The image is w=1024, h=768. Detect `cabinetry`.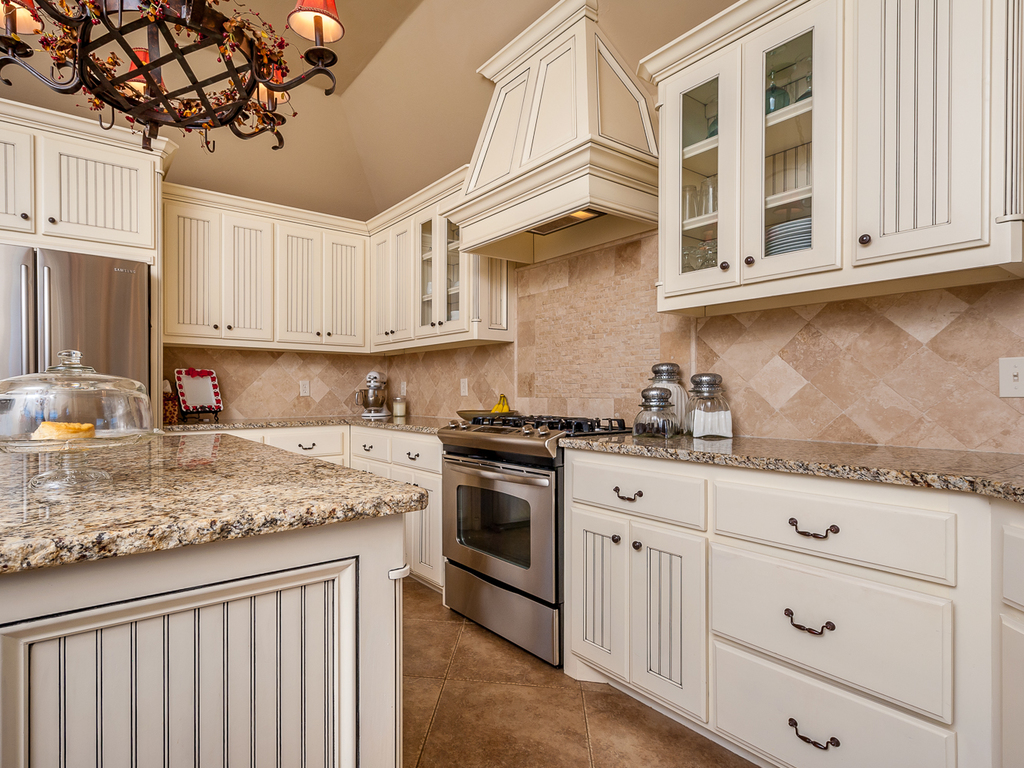
Detection: 429, 0, 664, 289.
